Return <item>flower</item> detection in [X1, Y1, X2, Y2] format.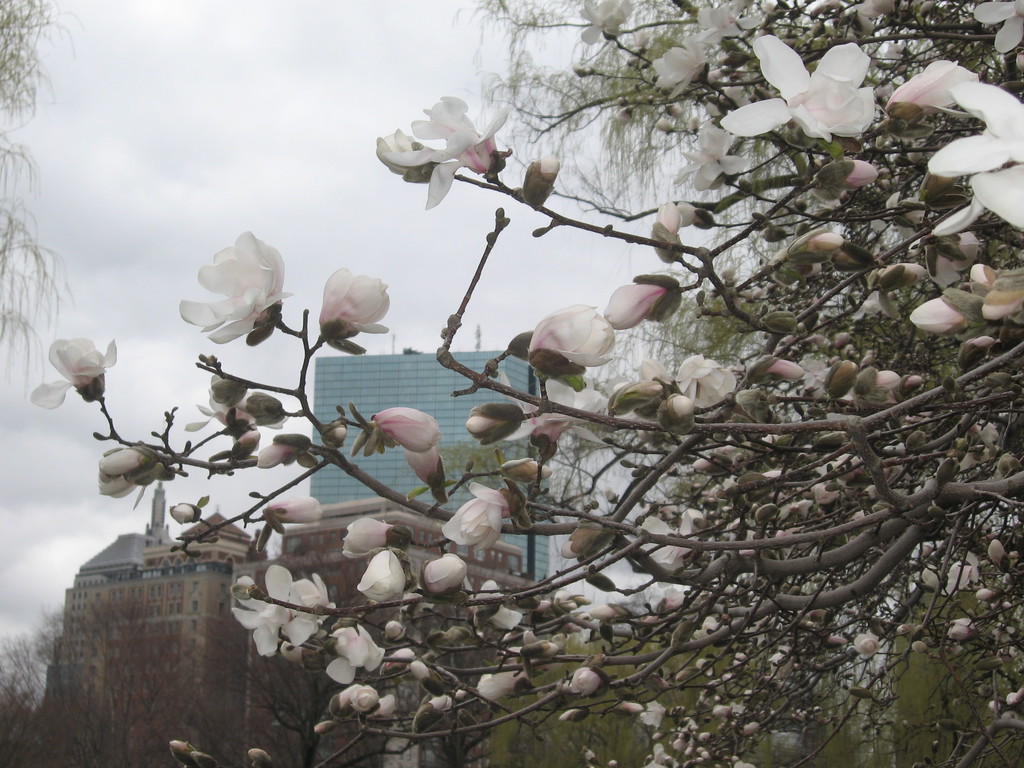
[406, 447, 439, 479].
